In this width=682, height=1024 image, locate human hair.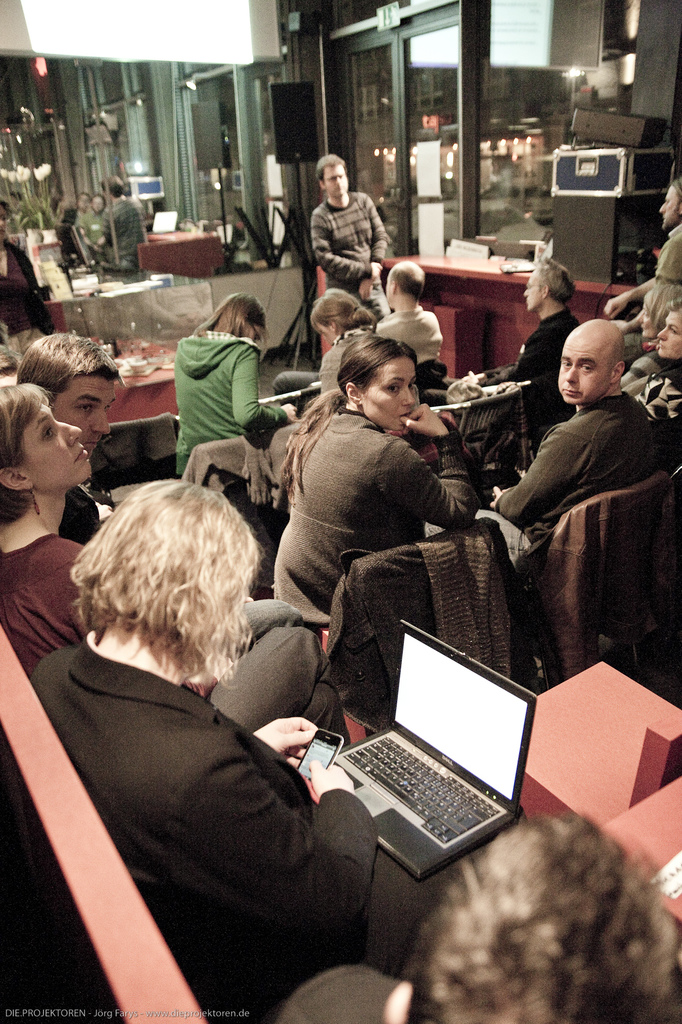
Bounding box: select_region(278, 333, 416, 488).
